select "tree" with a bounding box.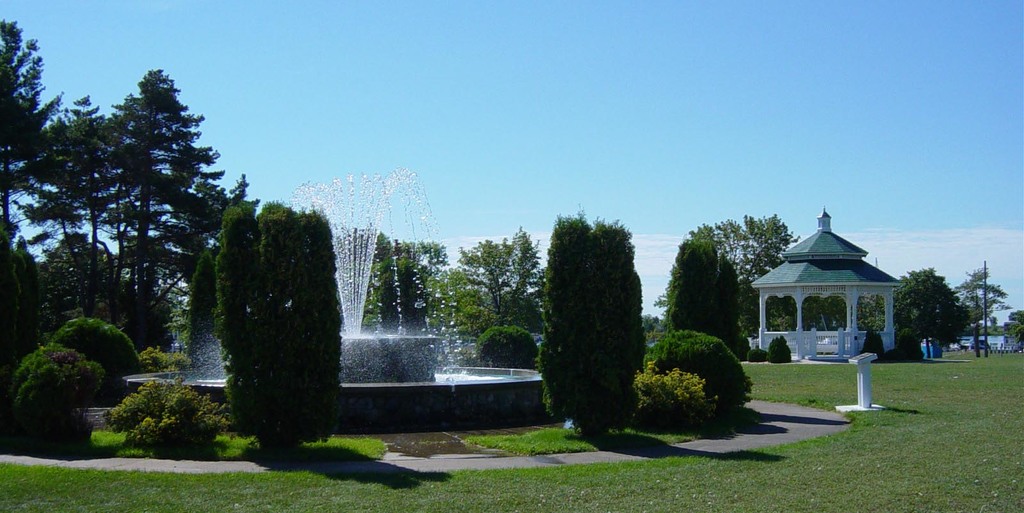
<box>0,12,63,241</box>.
